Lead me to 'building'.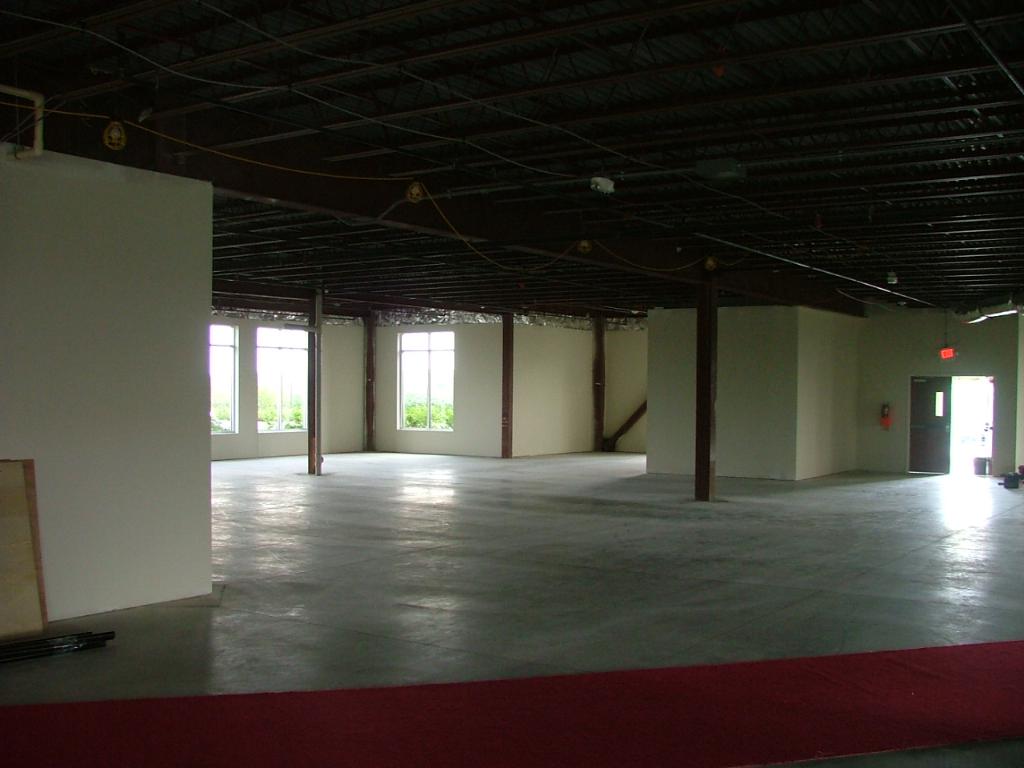
Lead to box=[0, 0, 1023, 767].
